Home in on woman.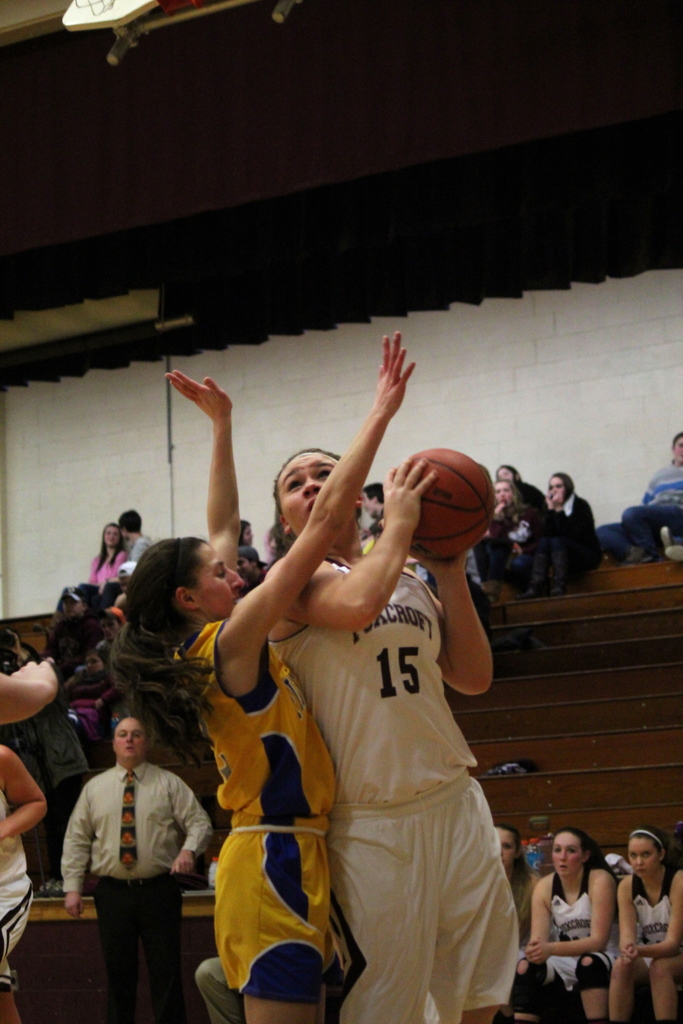
Homed in at {"left": 256, "top": 439, "right": 498, "bottom": 1023}.
